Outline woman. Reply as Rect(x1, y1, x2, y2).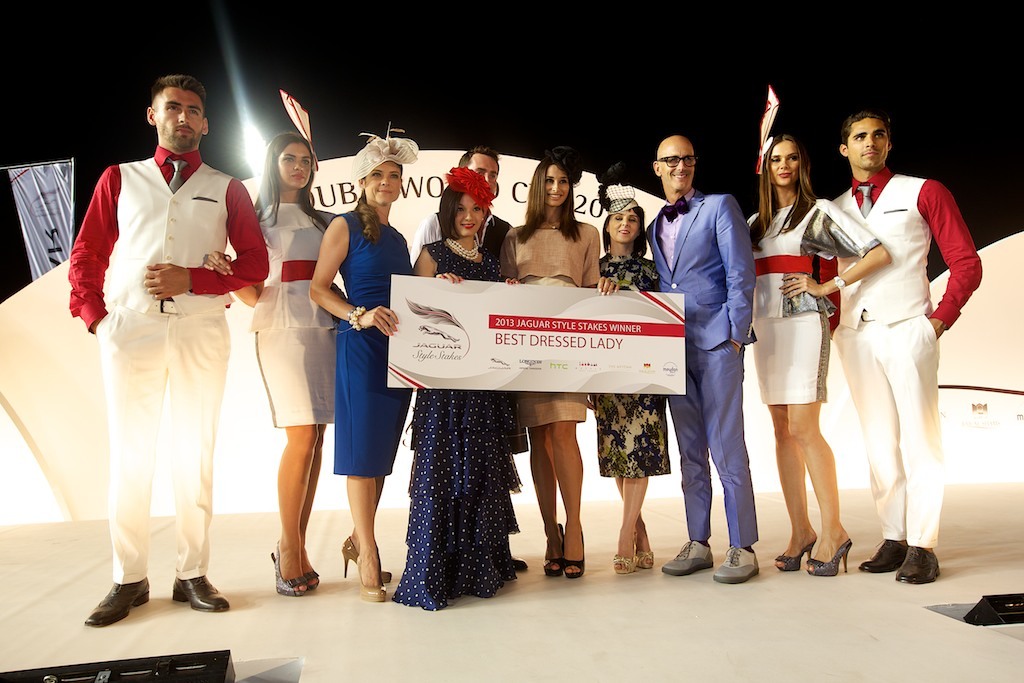
Rect(503, 149, 595, 587).
